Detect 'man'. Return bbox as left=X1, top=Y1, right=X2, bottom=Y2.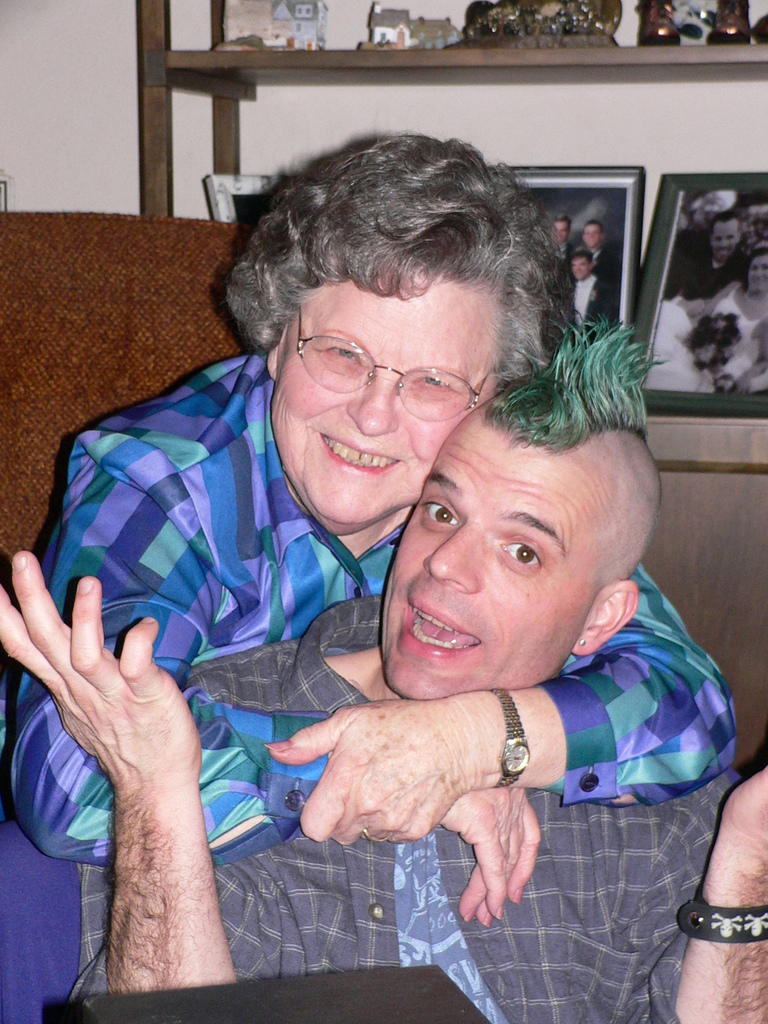
left=662, top=206, right=752, bottom=305.
